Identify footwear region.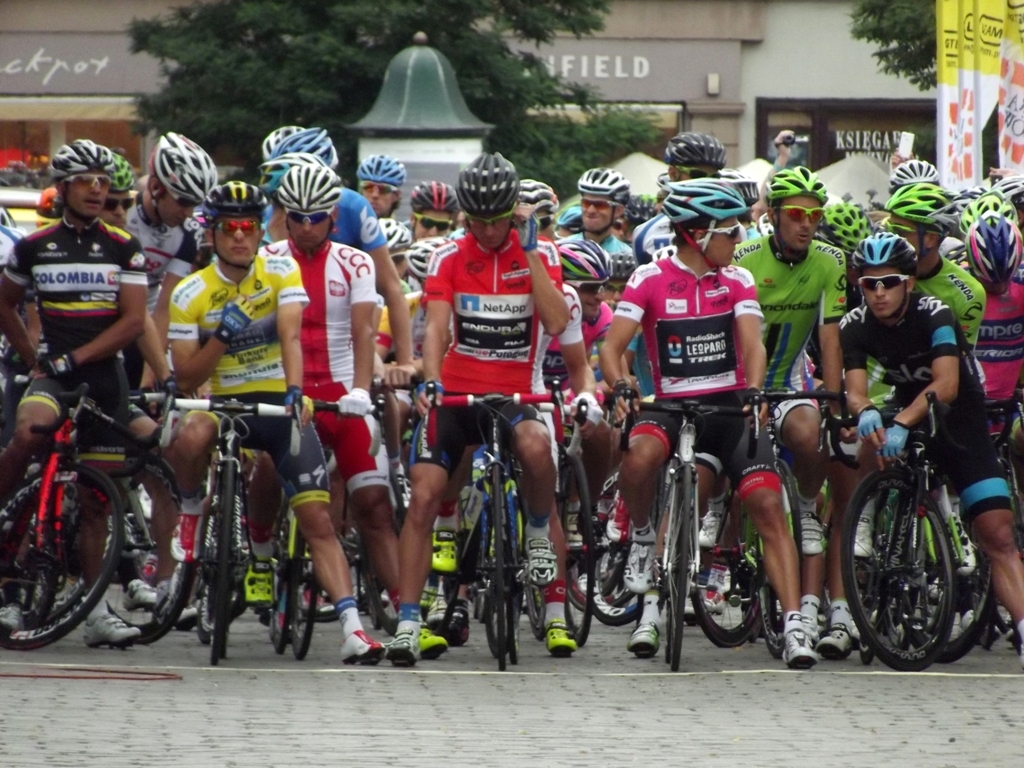
Region: <region>243, 561, 277, 610</region>.
